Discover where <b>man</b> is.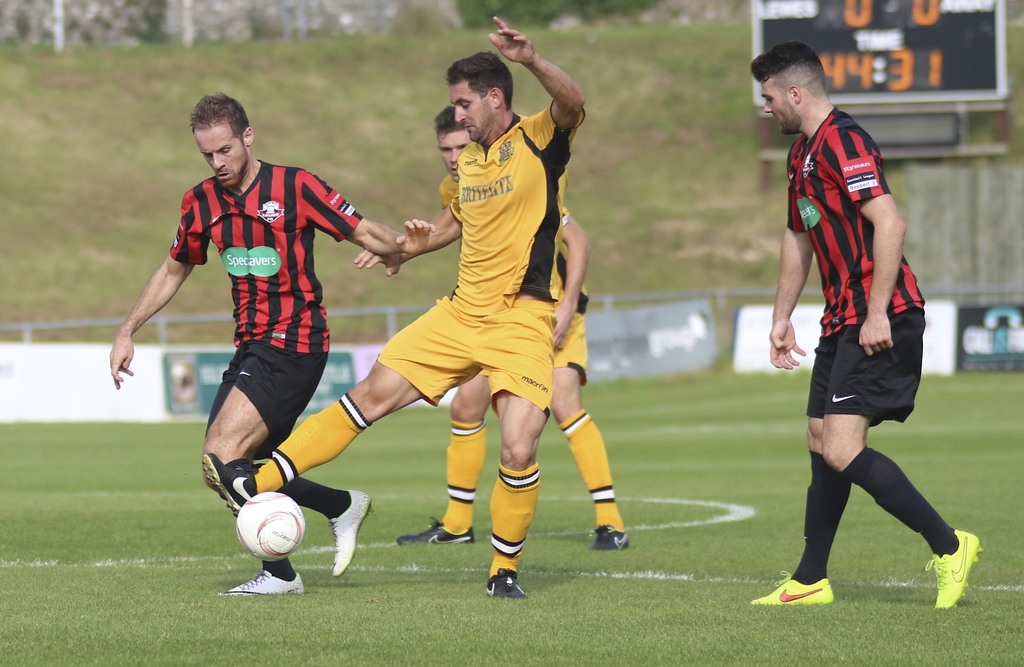
Discovered at <bbox>398, 106, 633, 552</bbox>.
